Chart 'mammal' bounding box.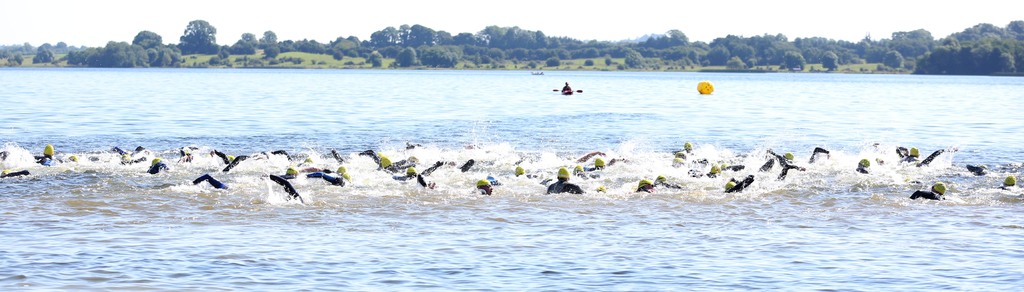
Charted: 266,149,294,162.
